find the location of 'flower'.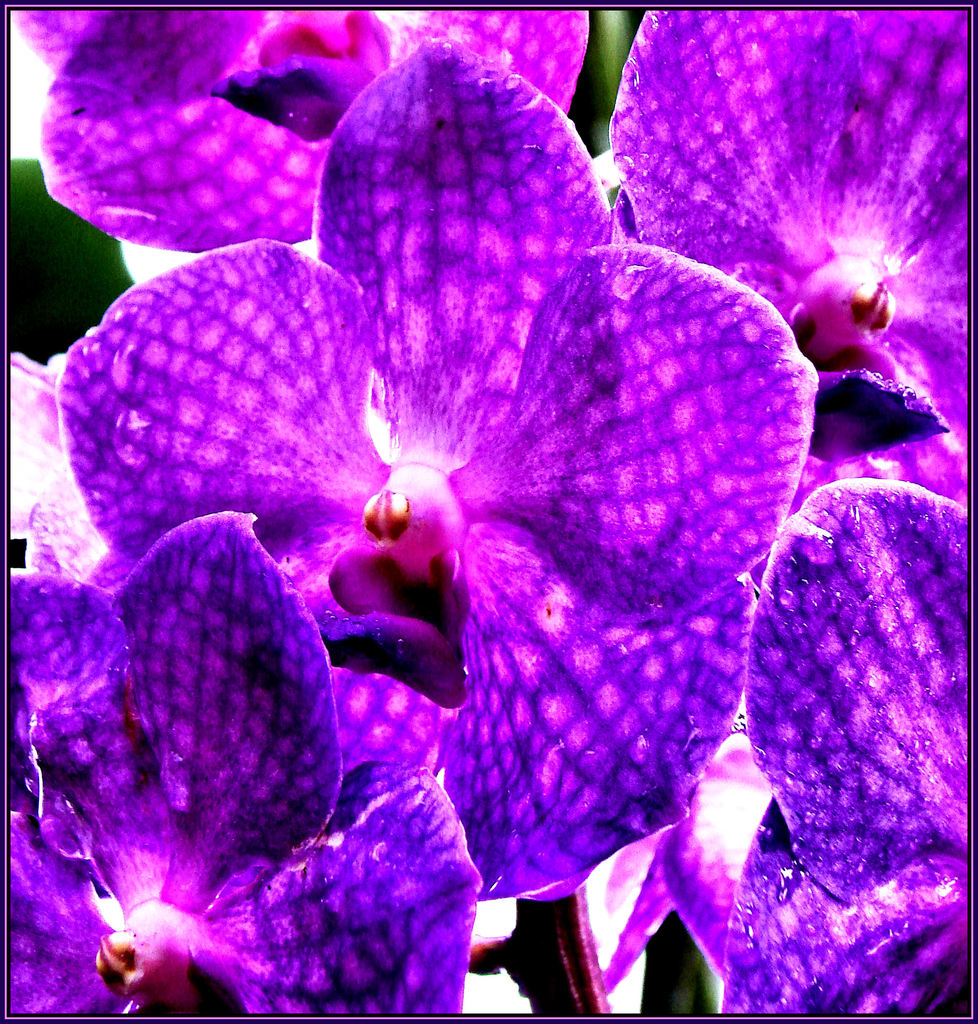
Location: Rect(9, 511, 490, 1019).
